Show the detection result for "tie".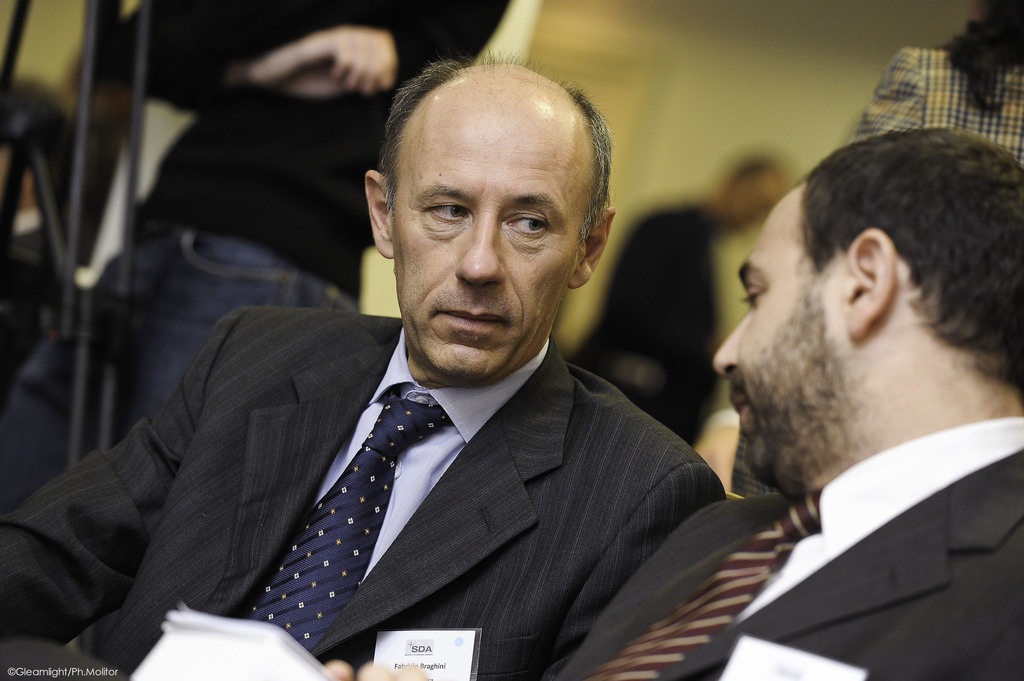
<region>236, 381, 455, 658</region>.
